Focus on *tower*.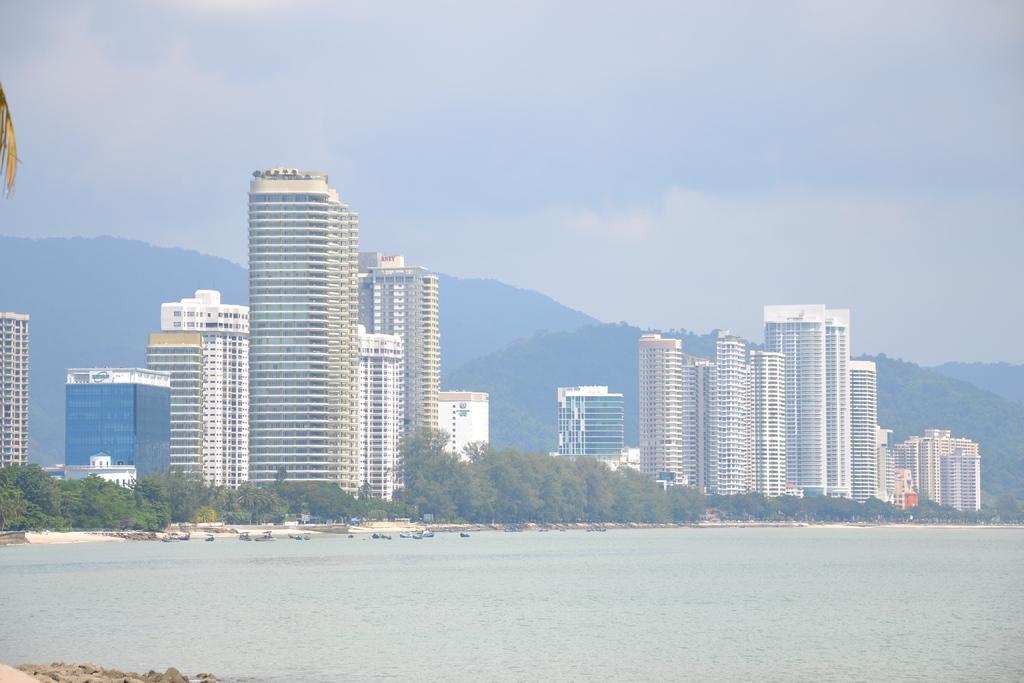
Focused at (left=358, top=327, right=401, bottom=495).
